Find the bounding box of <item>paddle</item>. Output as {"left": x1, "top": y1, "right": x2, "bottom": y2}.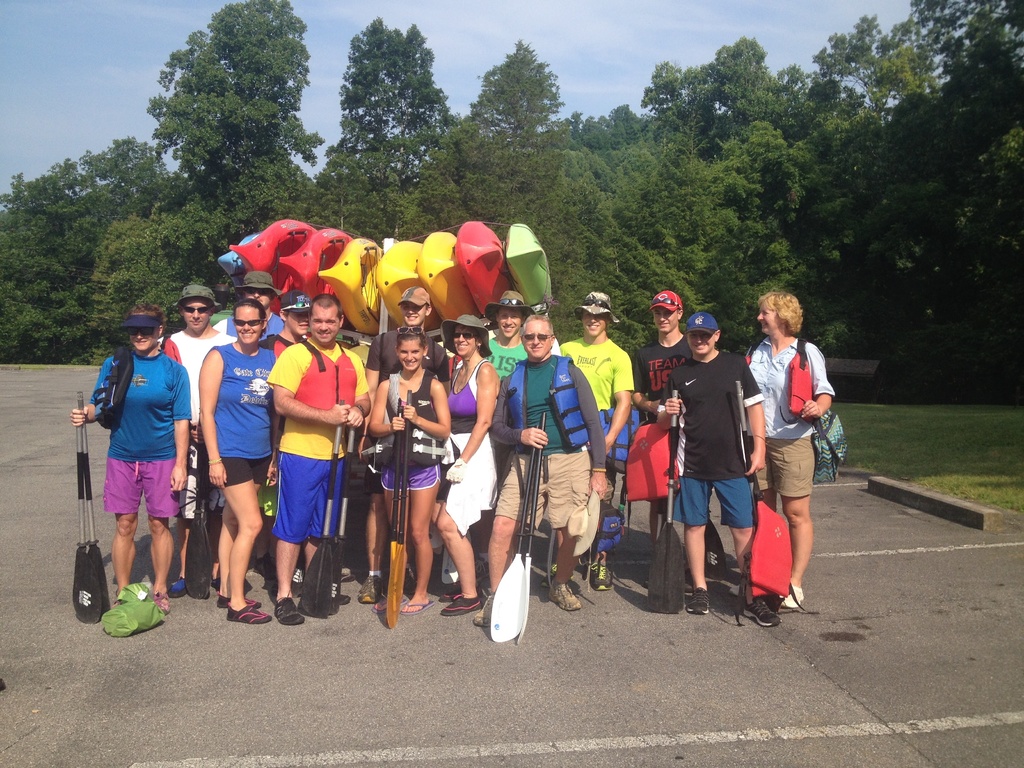
{"left": 303, "top": 398, "right": 344, "bottom": 620}.
